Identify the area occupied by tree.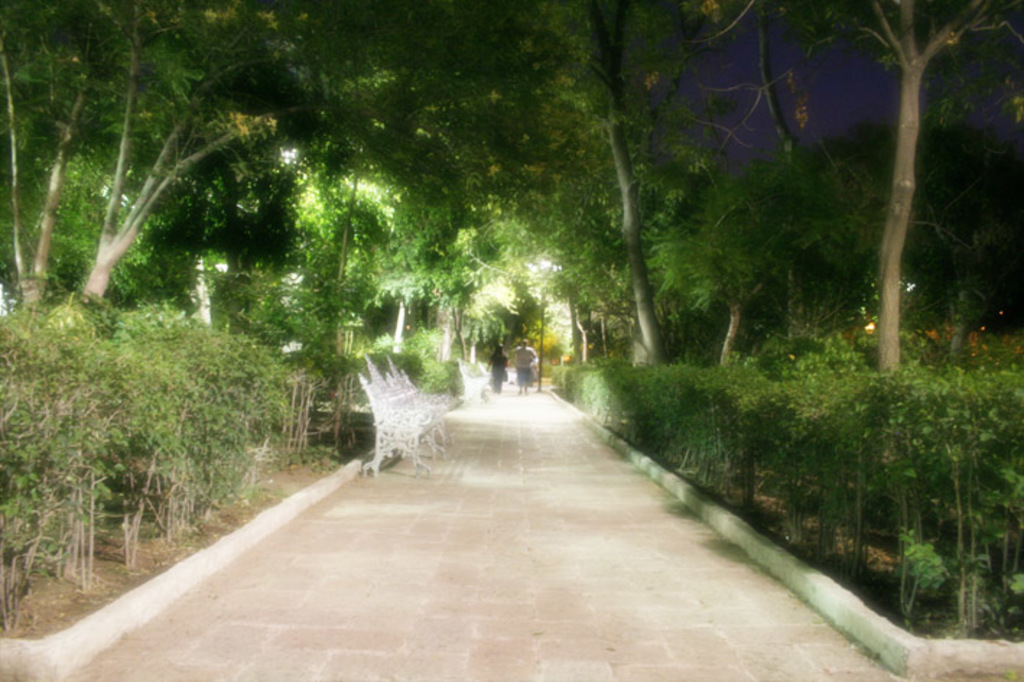
Area: 536, 233, 627, 373.
